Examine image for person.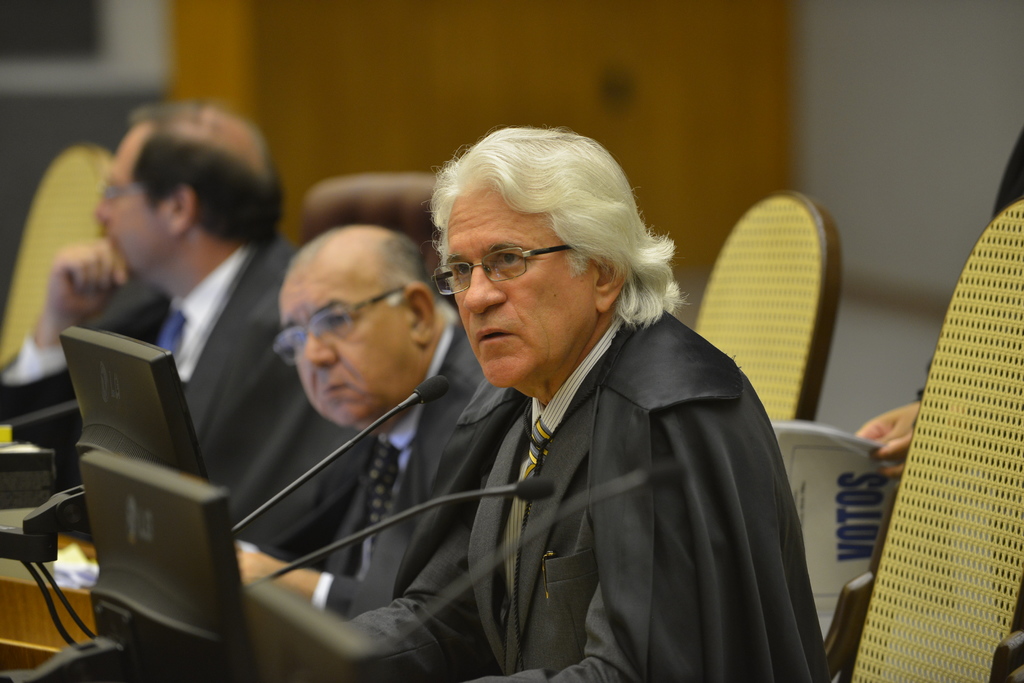
Examination result: pyautogui.locateOnScreen(236, 132, 835, 682).
